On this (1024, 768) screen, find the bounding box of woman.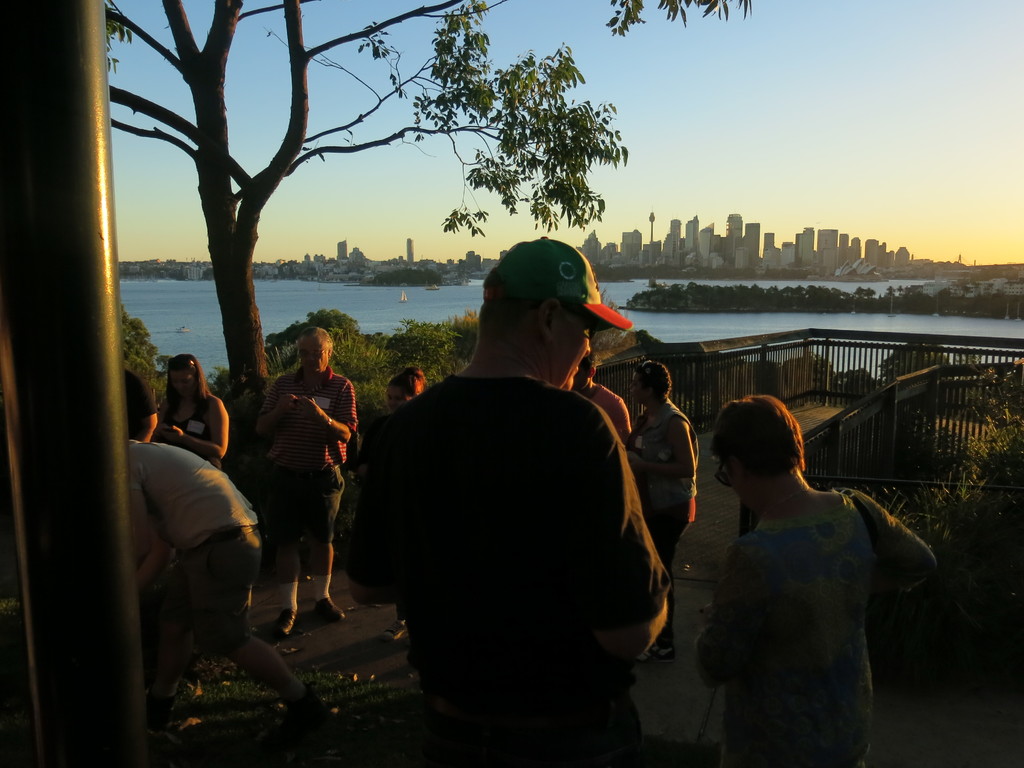
Bounding box: BBox(676, 371, 931, 755).
